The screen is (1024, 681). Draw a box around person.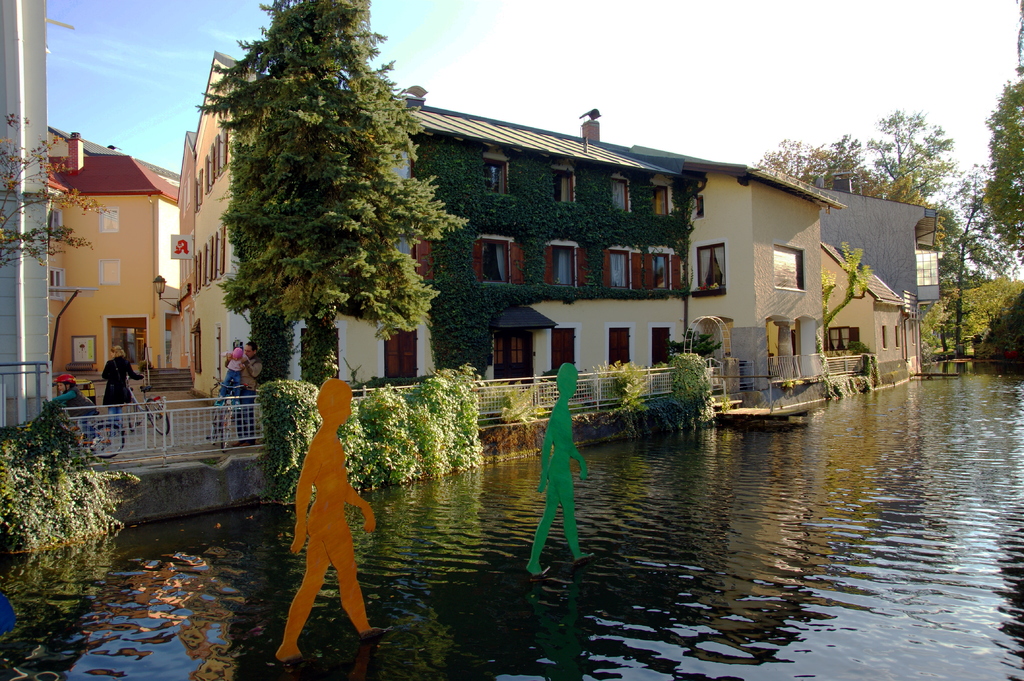
Rect(279, 379, 366, 655).
